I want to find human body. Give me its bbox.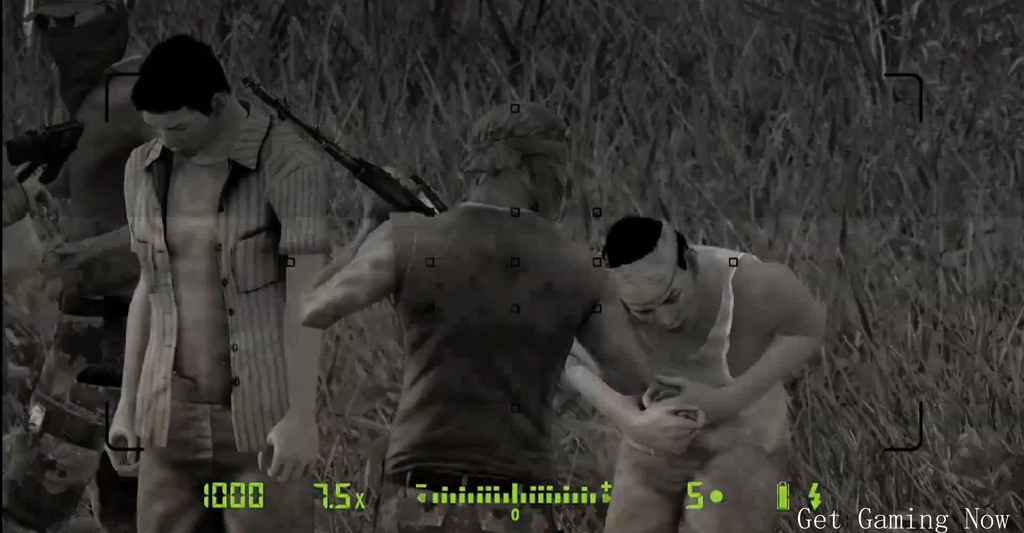
select_region(301, 171, 609, 532).
